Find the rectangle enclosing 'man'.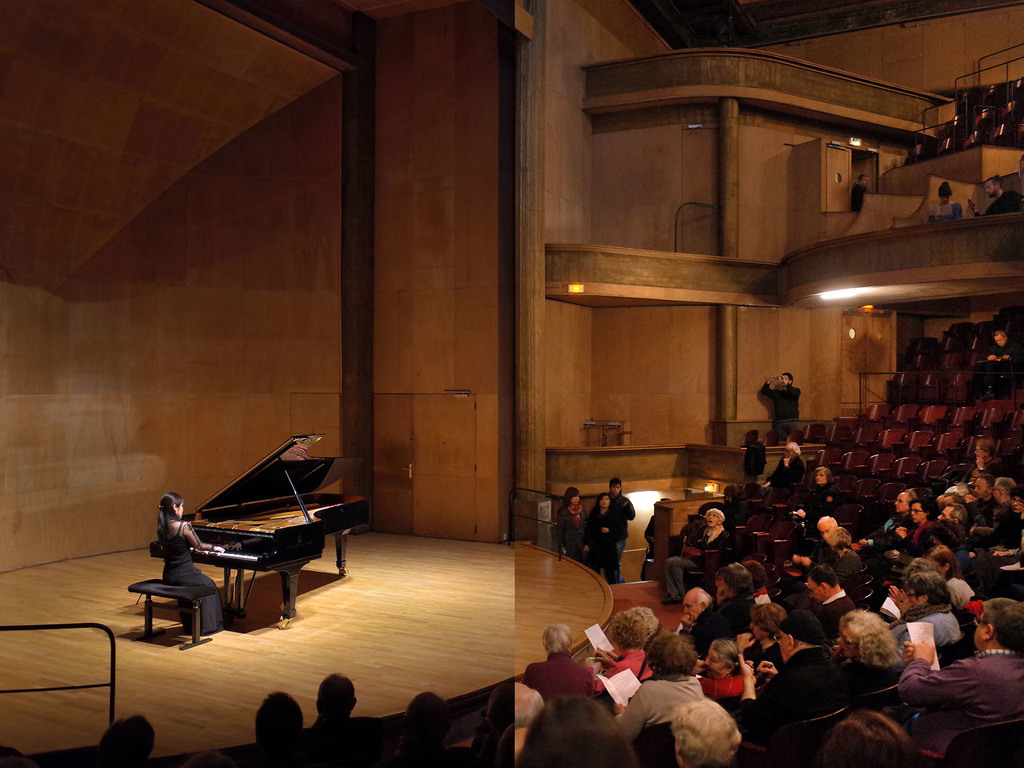
<region>934, 500, 966, 527</region>.
